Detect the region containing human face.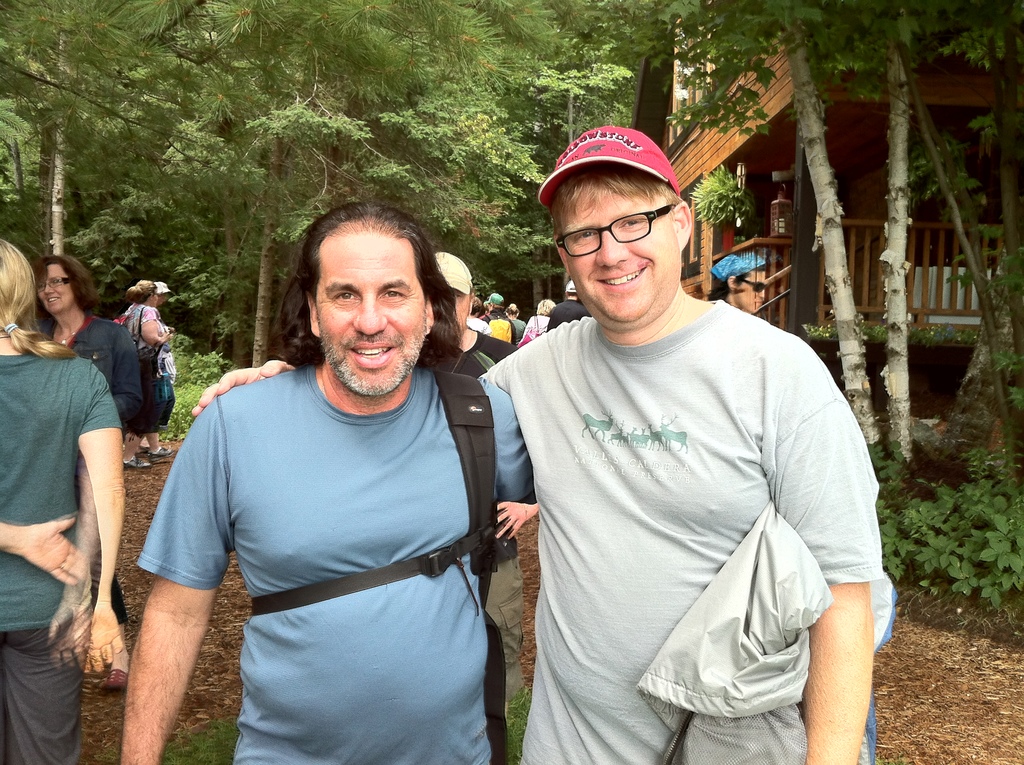
locate(451, 290, 470, 334).
